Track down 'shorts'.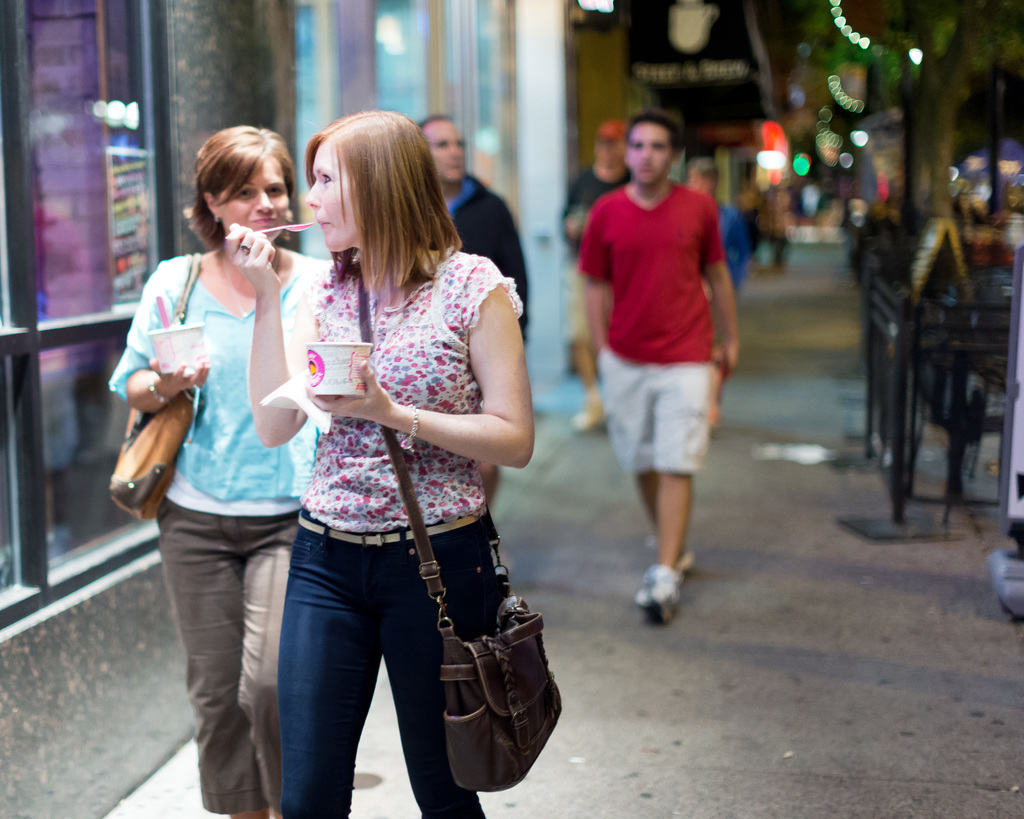
Tracked to detection(596, 346, 712, 475).
